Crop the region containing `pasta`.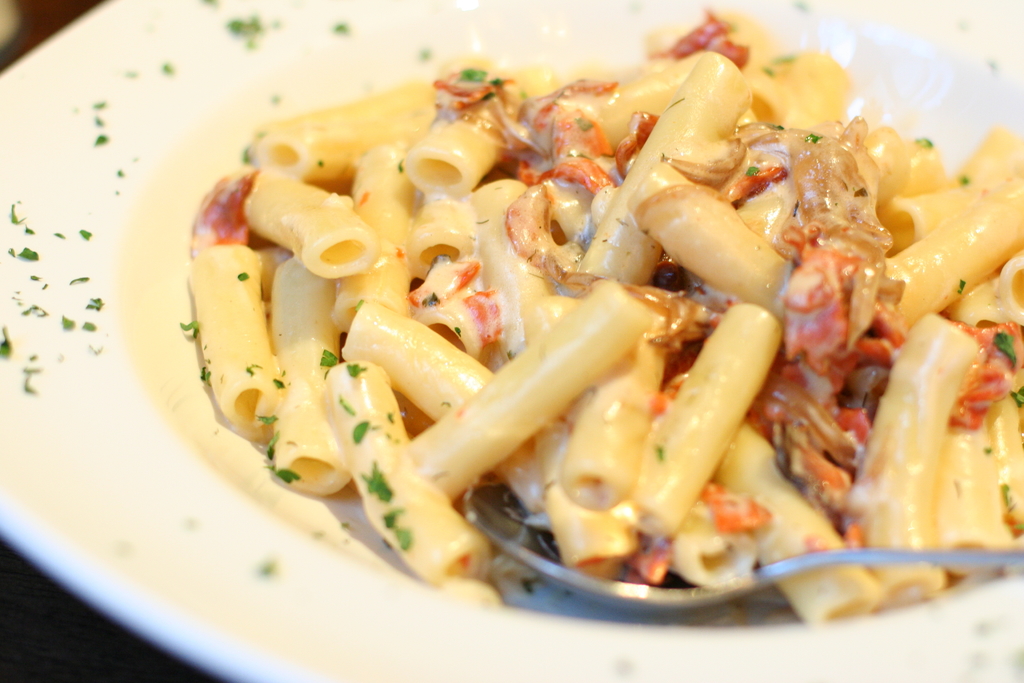
Crop region: box(182, 7, 1023, 629).
